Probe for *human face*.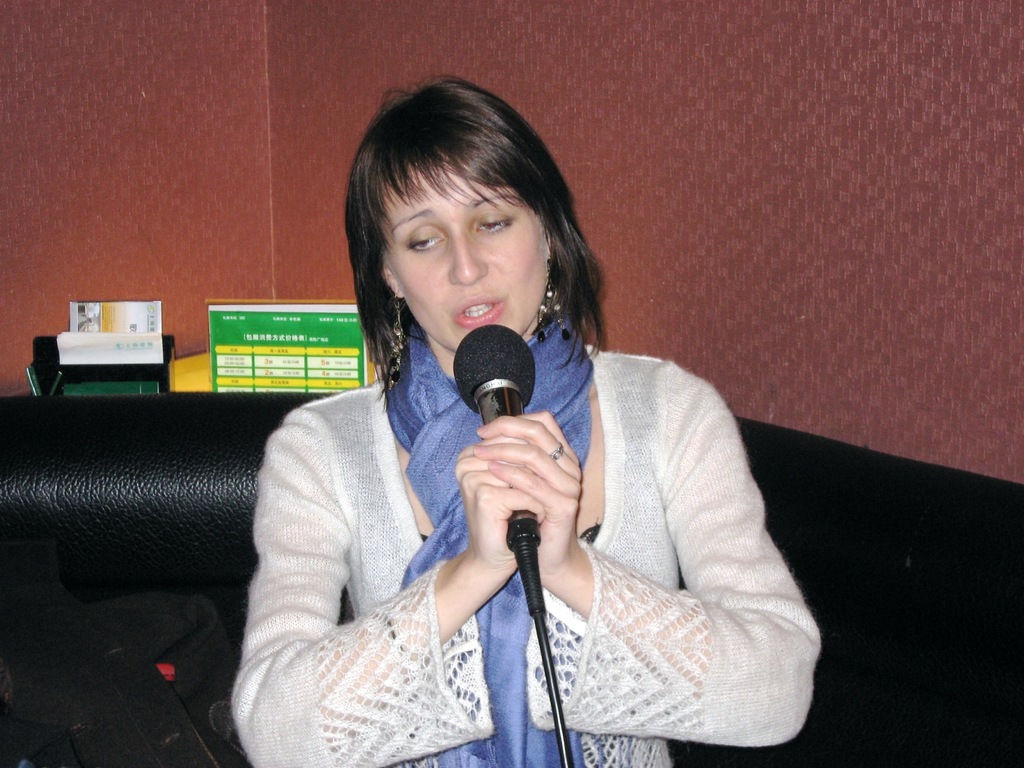
Probe result: bbox(392, 160, 547, 342).
